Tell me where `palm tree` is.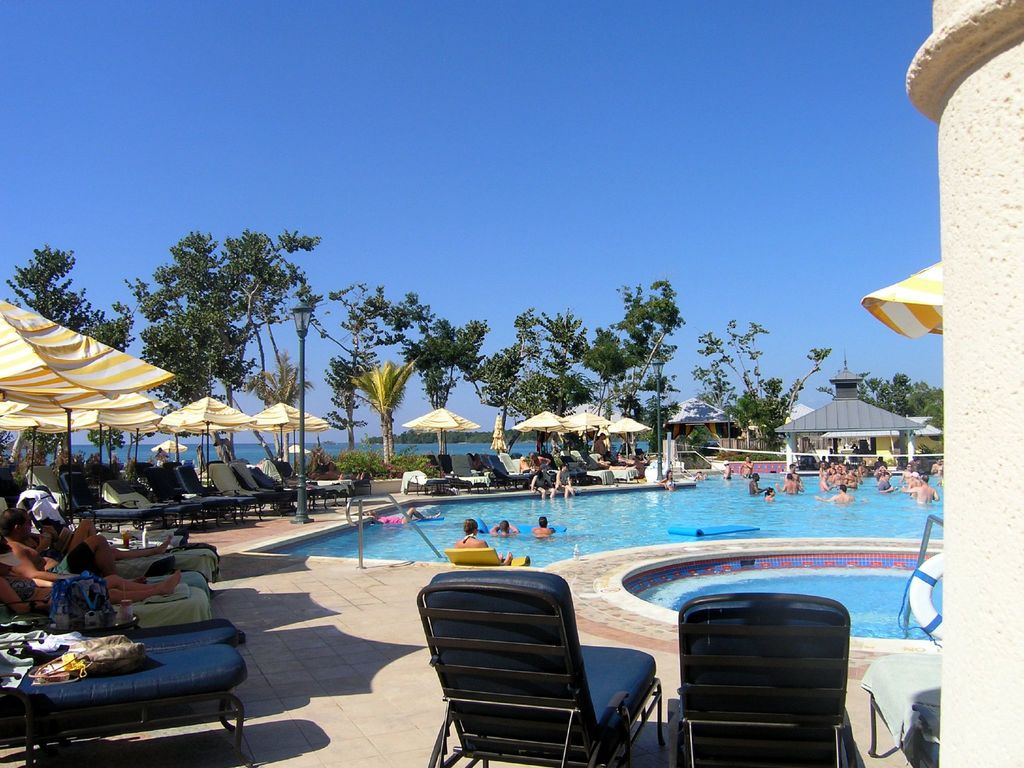
`palm tree` is at [left=127, top=250, right=177, bottom=420].
